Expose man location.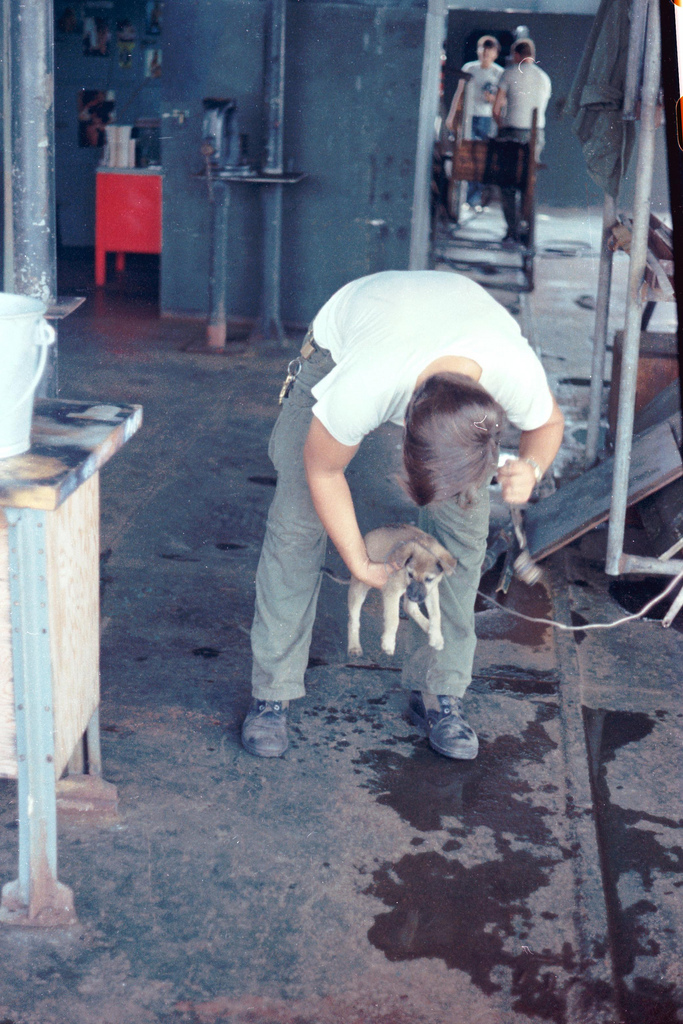
Exposed at select_region(443, 40, 502, 212).
